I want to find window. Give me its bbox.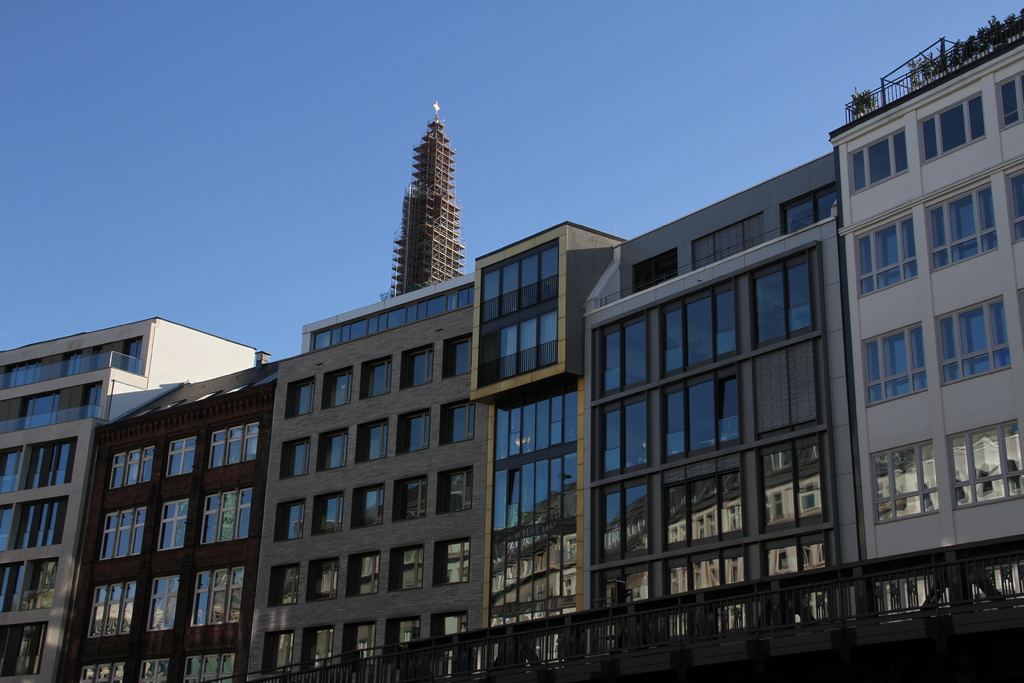
x1=318 y1=366 x2=353 y2=410.
